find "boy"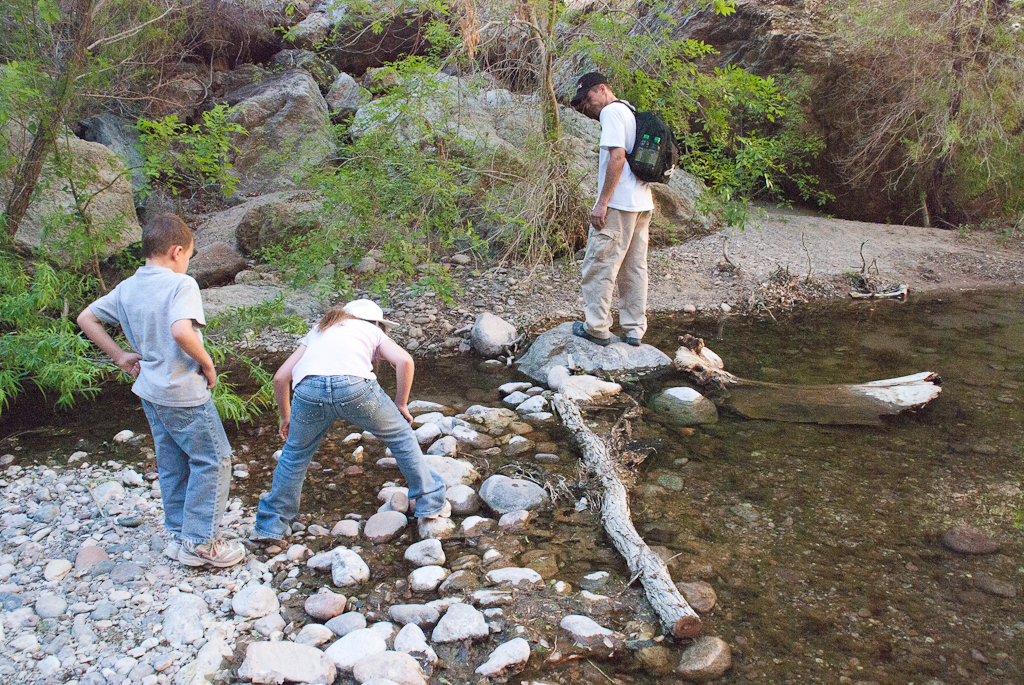
region(84, 179, 238, 579)
